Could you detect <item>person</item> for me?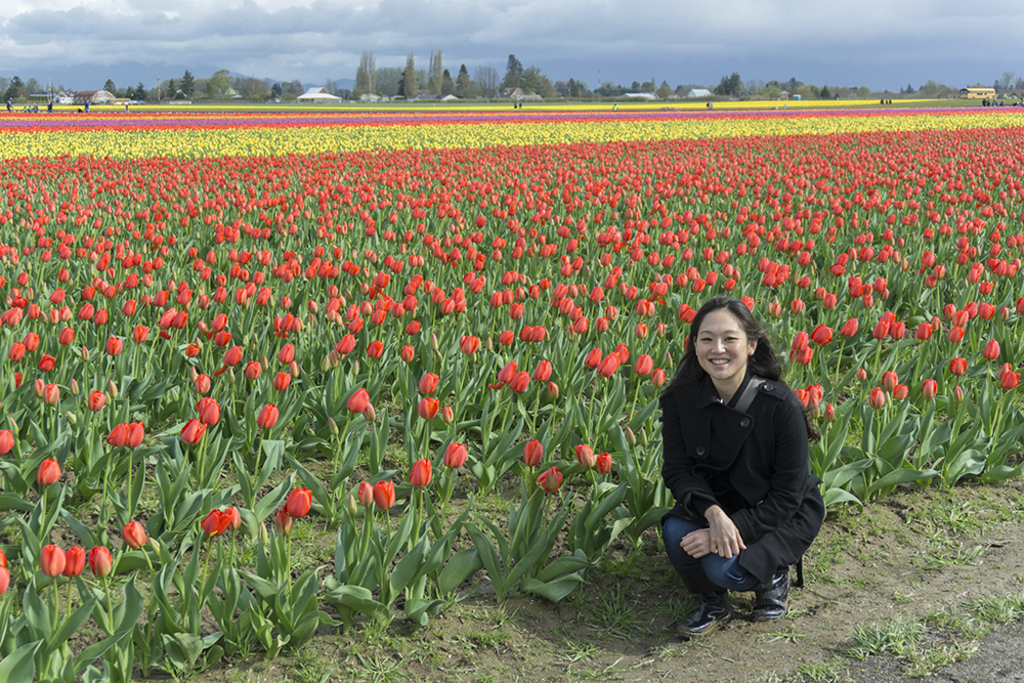
Detection result: select_region(45, 98, 55, 112).
